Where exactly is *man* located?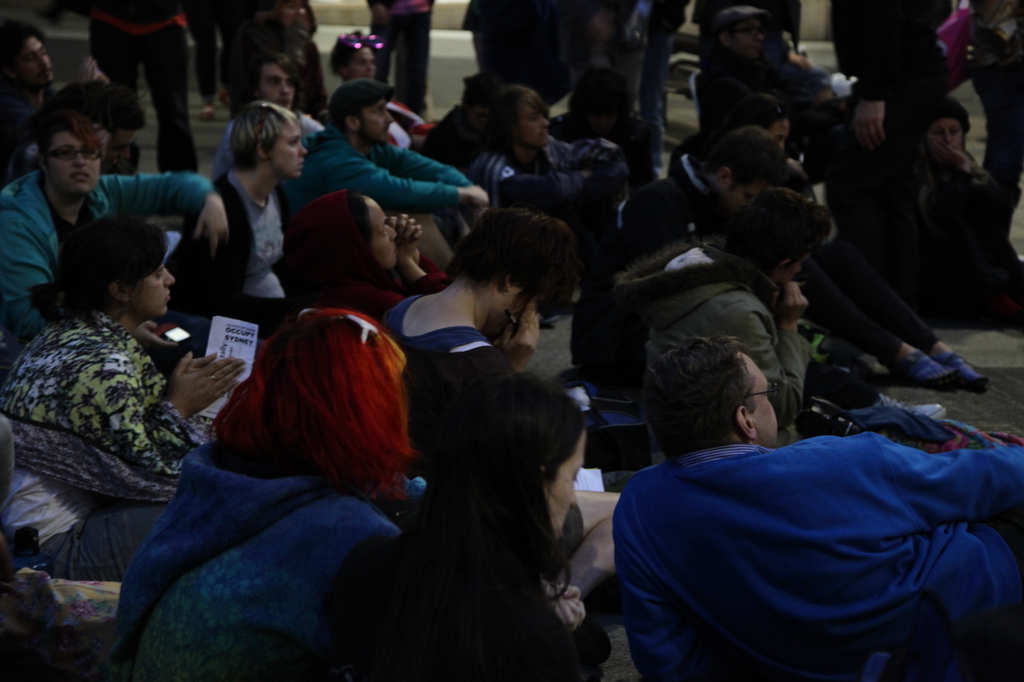
Its bounding box is rect(283, 82, 488, 209).
